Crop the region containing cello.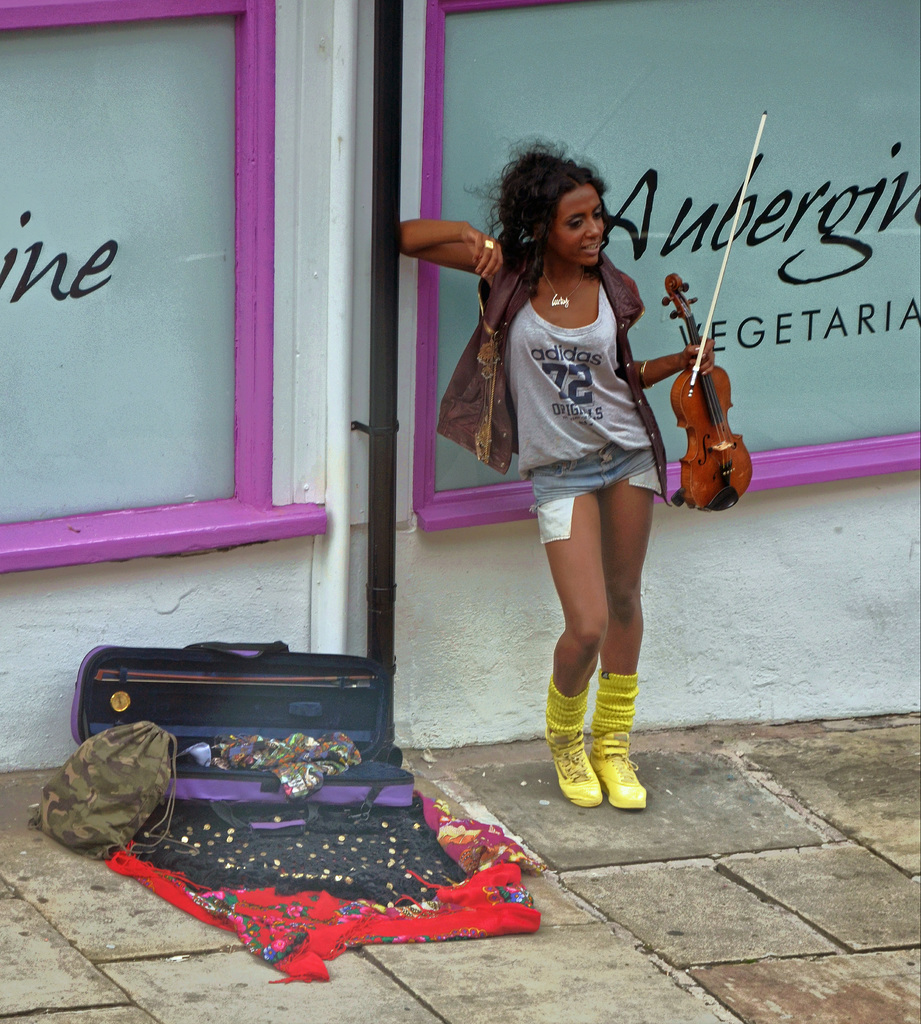
Crop region: [x1=673, y1=113, x2=766, y2=511].
